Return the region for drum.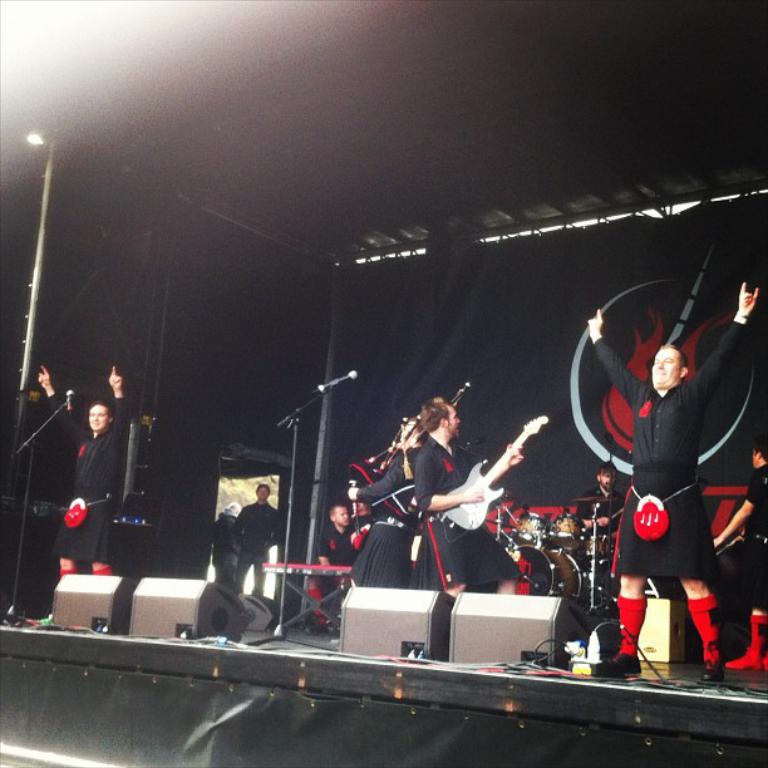
l=553, t=507, r=579, b=550.
